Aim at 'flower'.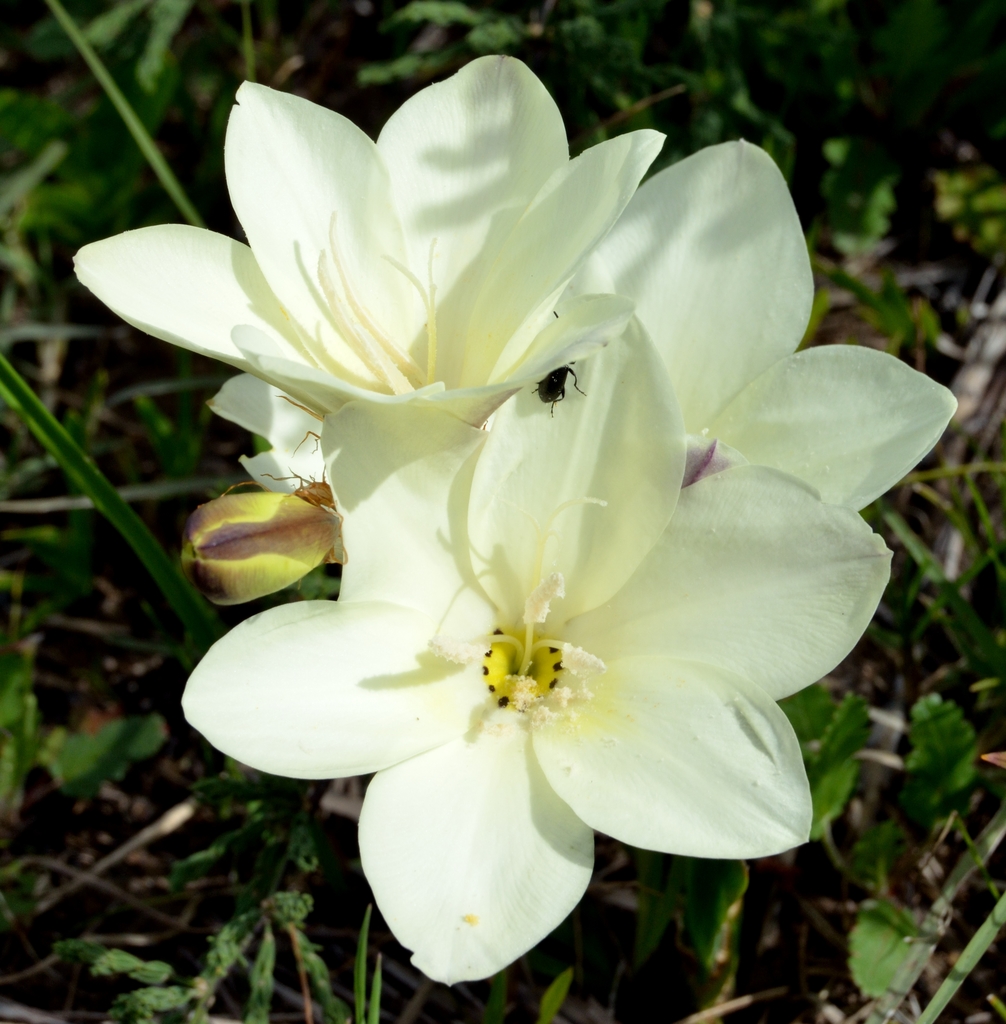
Aimed at 204/410/837/936.
